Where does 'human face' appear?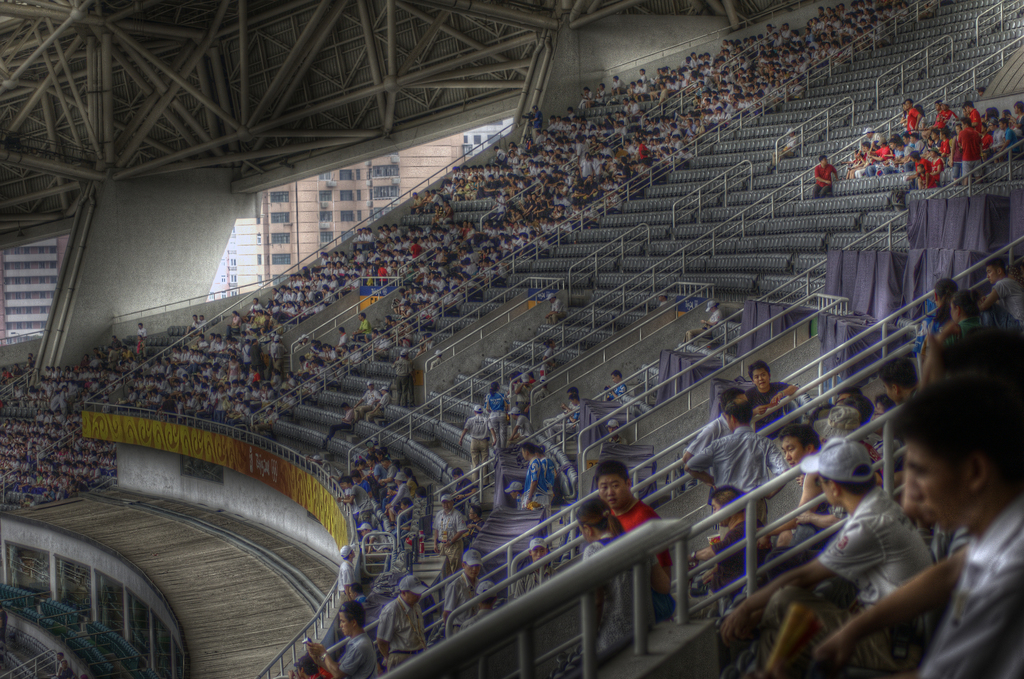
Appears at [463,564,483,583].
